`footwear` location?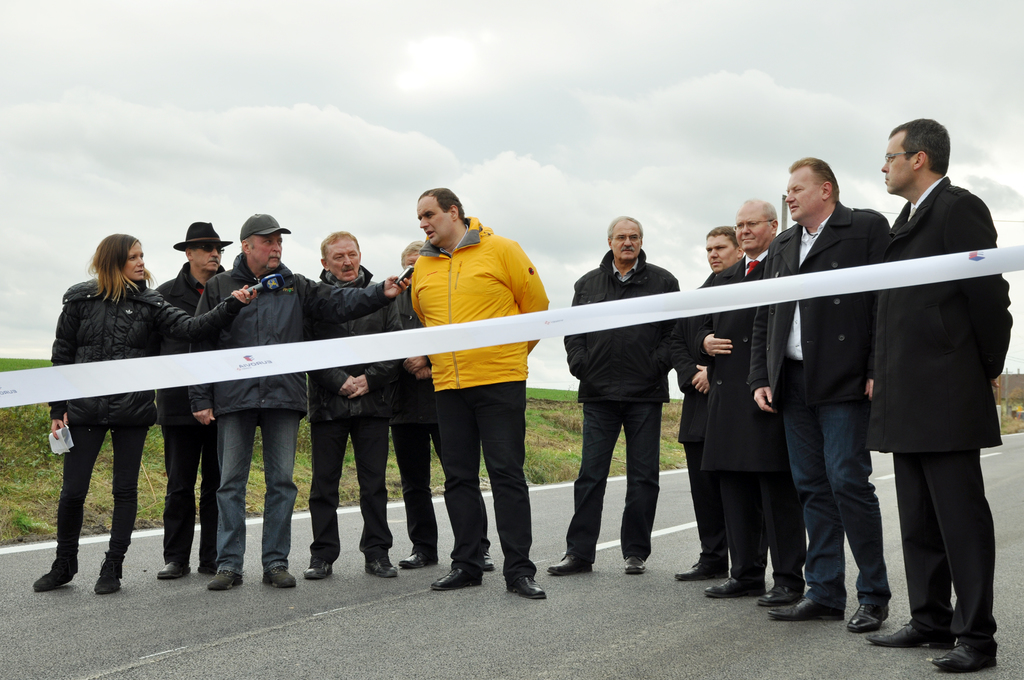
crop(303, 556, 334, 579)
